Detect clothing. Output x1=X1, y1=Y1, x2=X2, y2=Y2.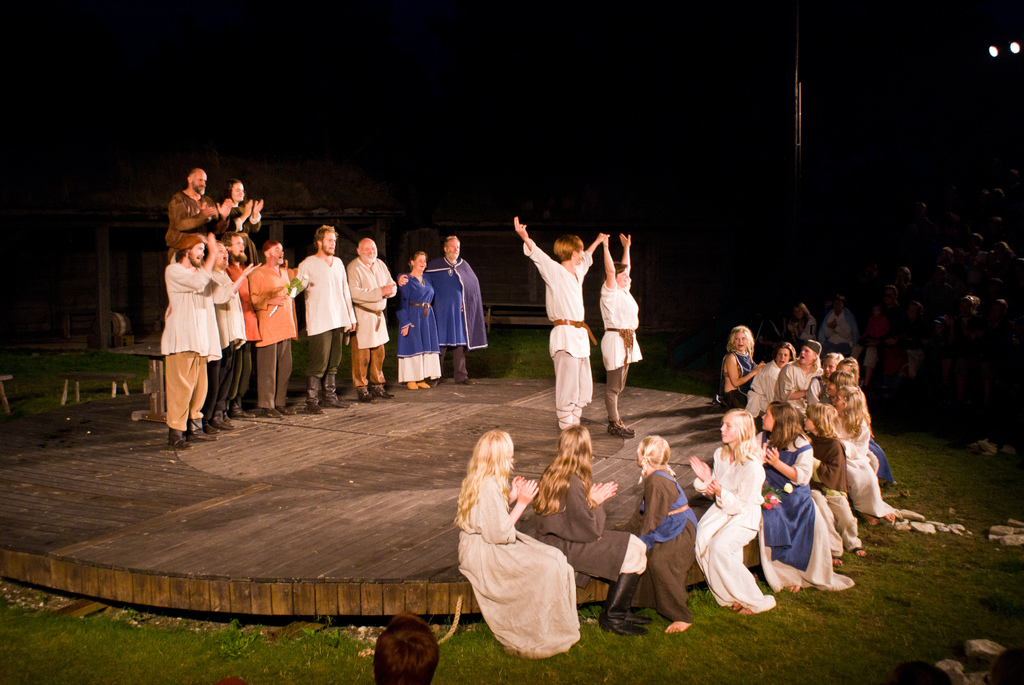
x1=200, y1=266, x2=248, y2=421.
